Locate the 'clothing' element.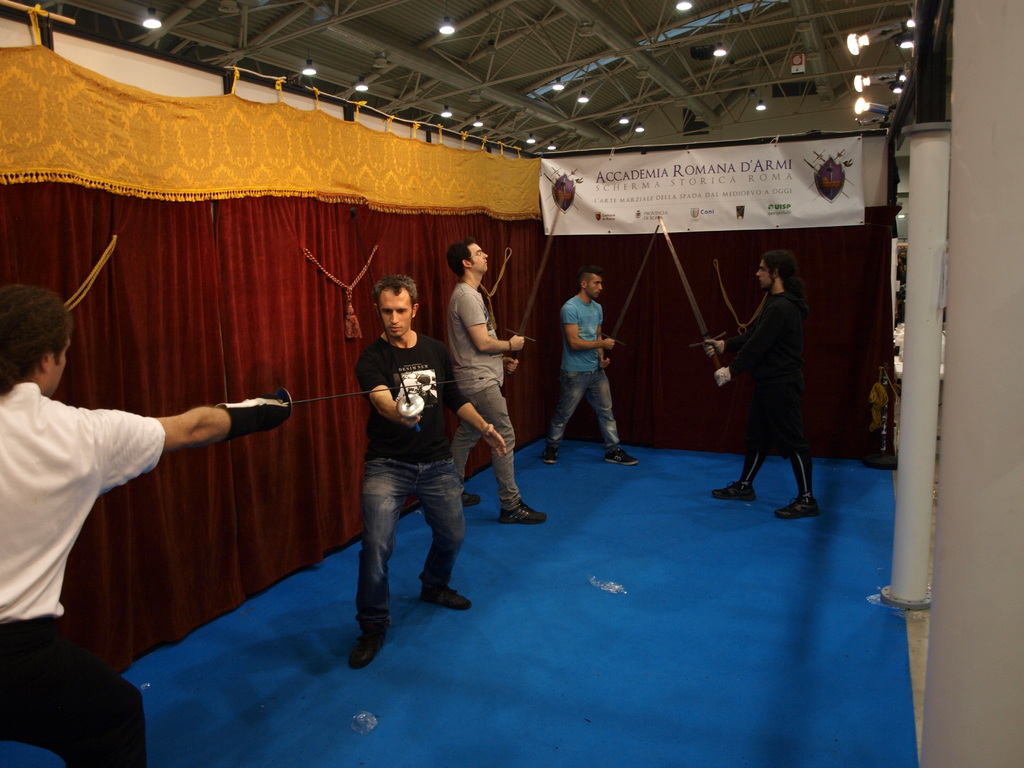
Element bbox: crop(449, 280, 523, 518).
